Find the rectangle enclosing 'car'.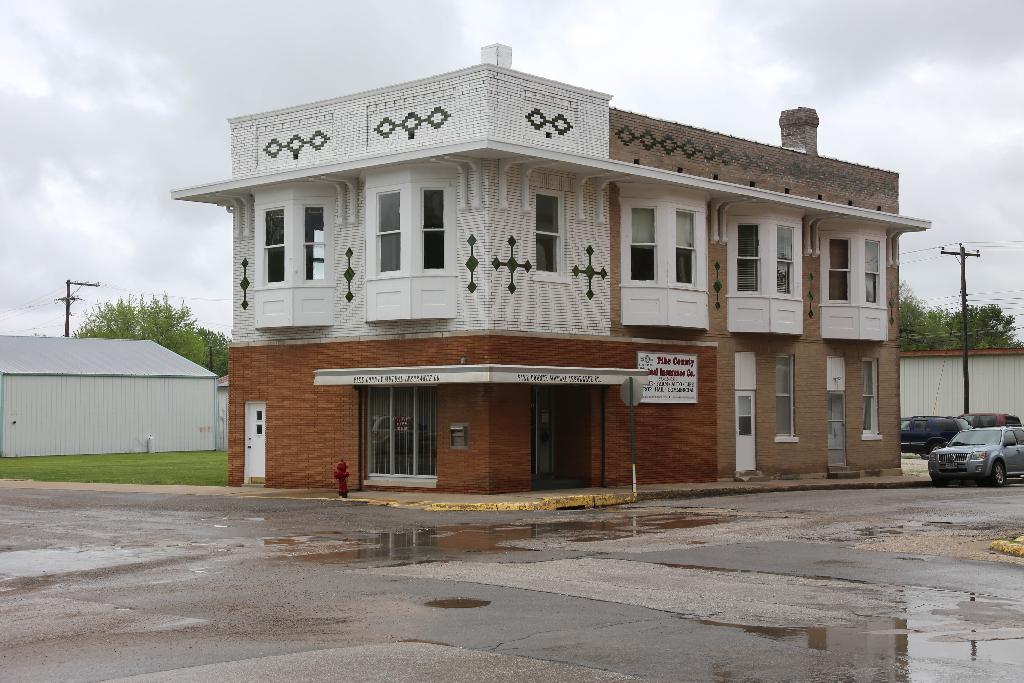
[left=958, top=406, right=1023, bottom=429].
